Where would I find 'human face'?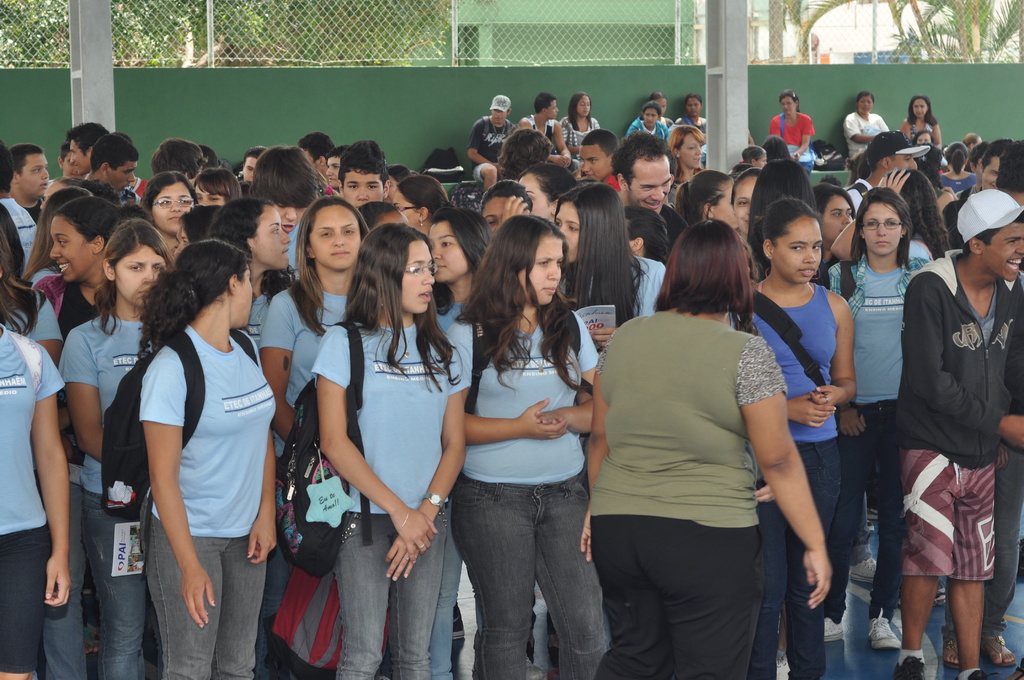
At bbox(822, 197, 852, 249).
